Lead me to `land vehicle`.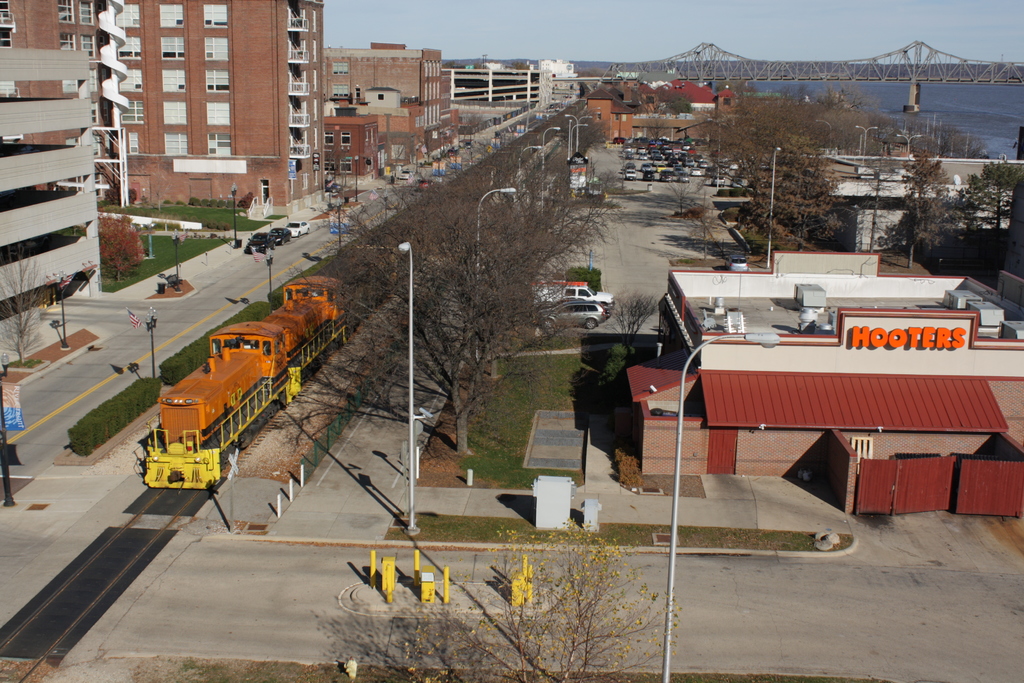
Lead to (left=687, top=160, right=697, bottom=169).
